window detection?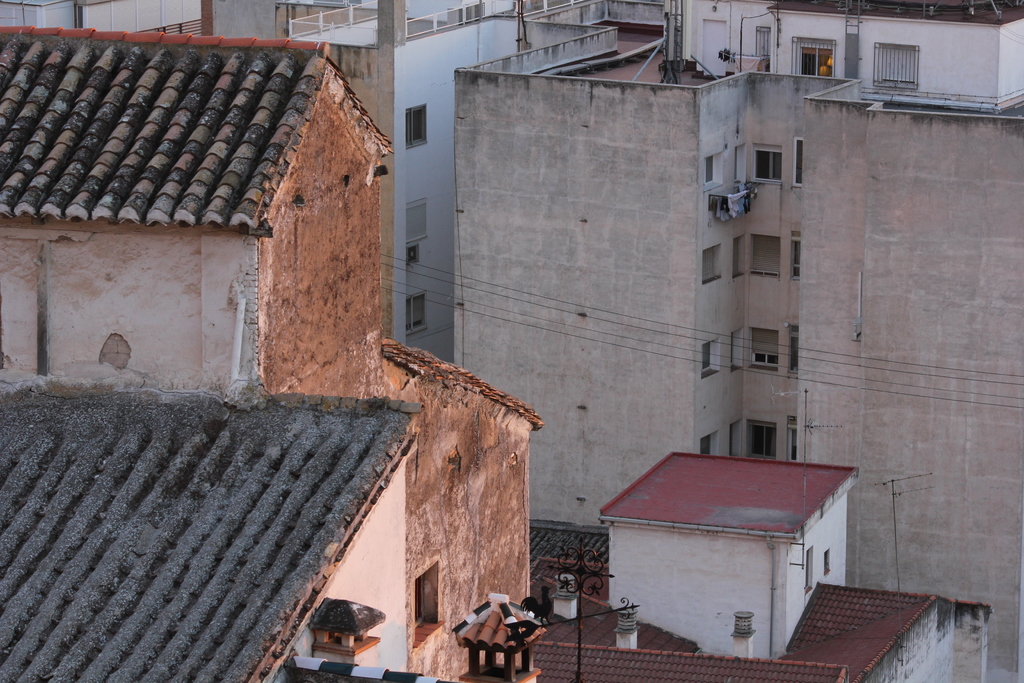
bbox=[703, 247, 725, 282]
